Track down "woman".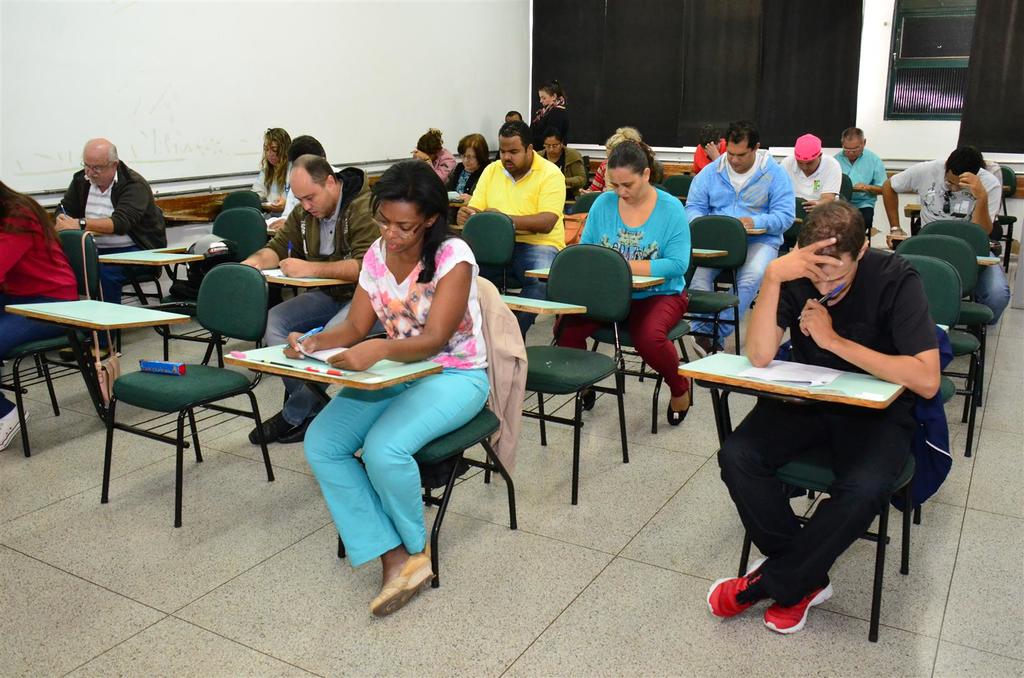
Tracked to (x1=541, y1=134, x2=686, y2=423).
